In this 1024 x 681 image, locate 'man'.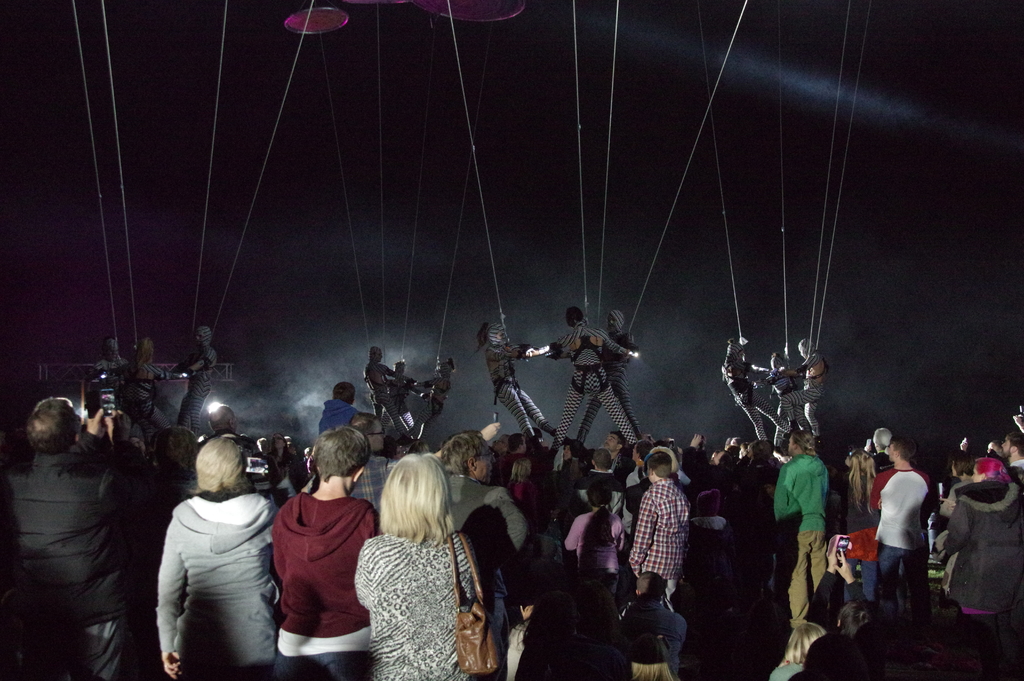
Bounding box: x1=165 y1=327 x2=219 y2=438.
